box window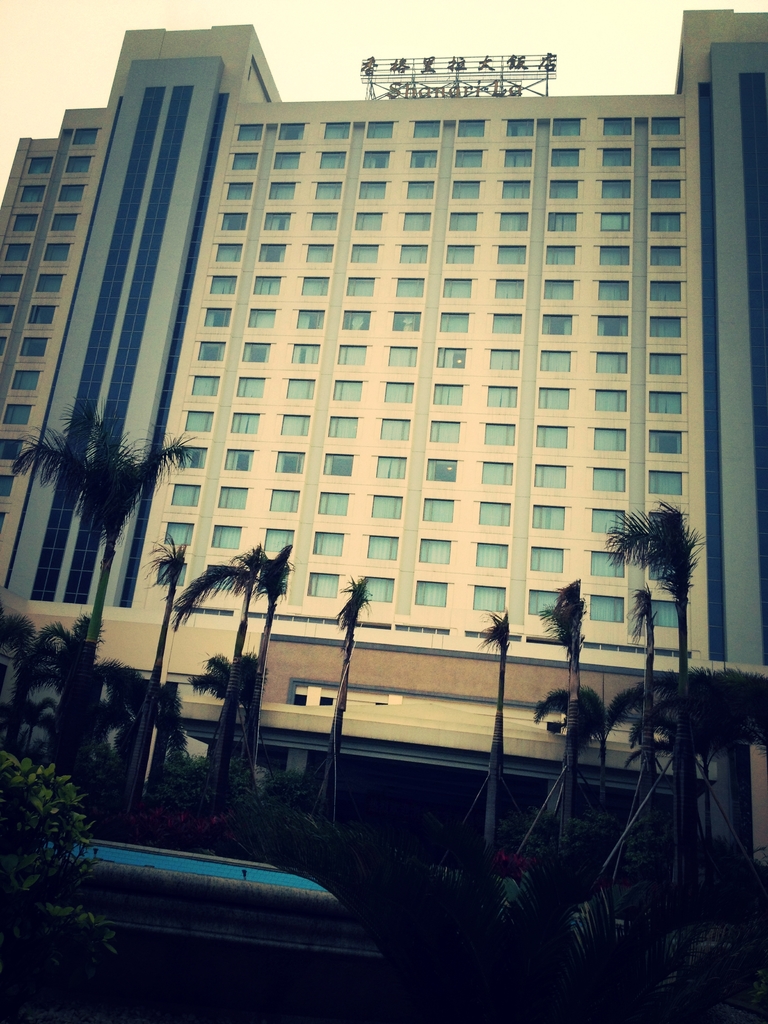
[left=250, top=278, right=284, bottom=295]
